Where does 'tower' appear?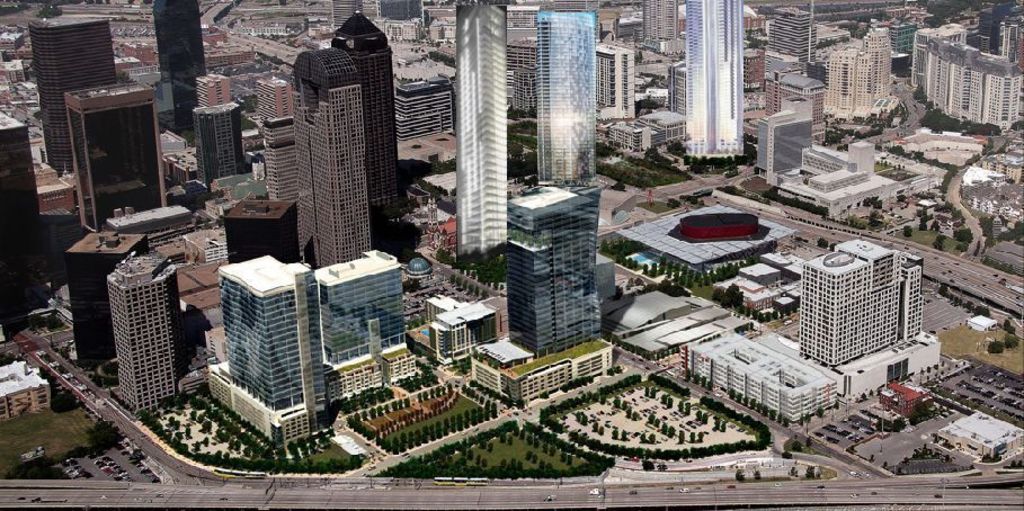
Appears at box(0, 111, 46, 276).
